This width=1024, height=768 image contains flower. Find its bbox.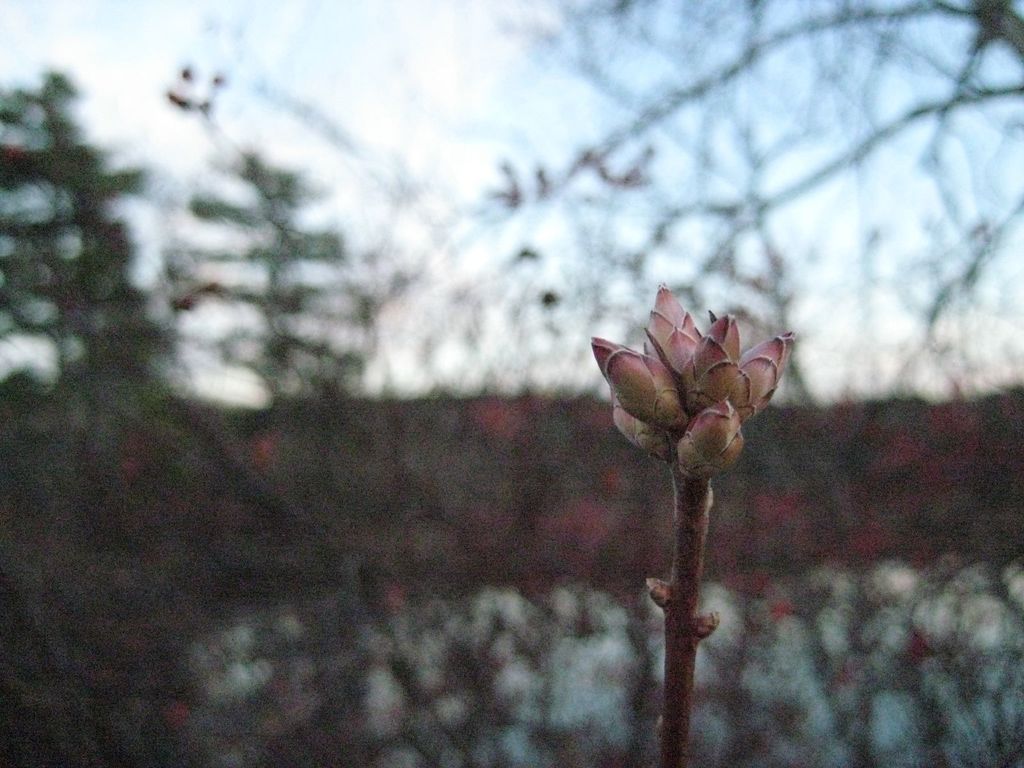
x1=575, y1=282, x2=801, y2=486.
